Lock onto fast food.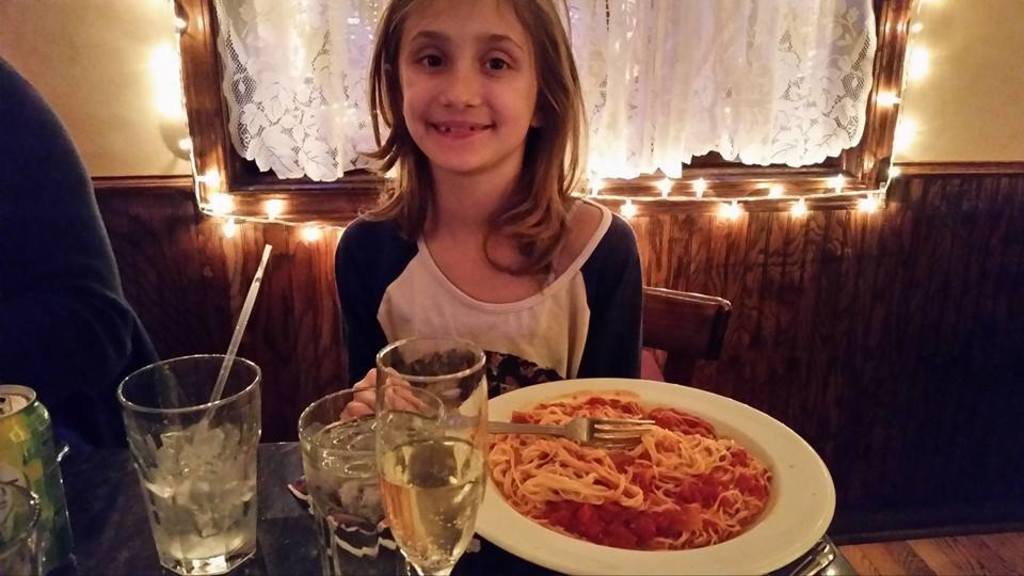
Locked: crop(493, 391, 774, 542).
